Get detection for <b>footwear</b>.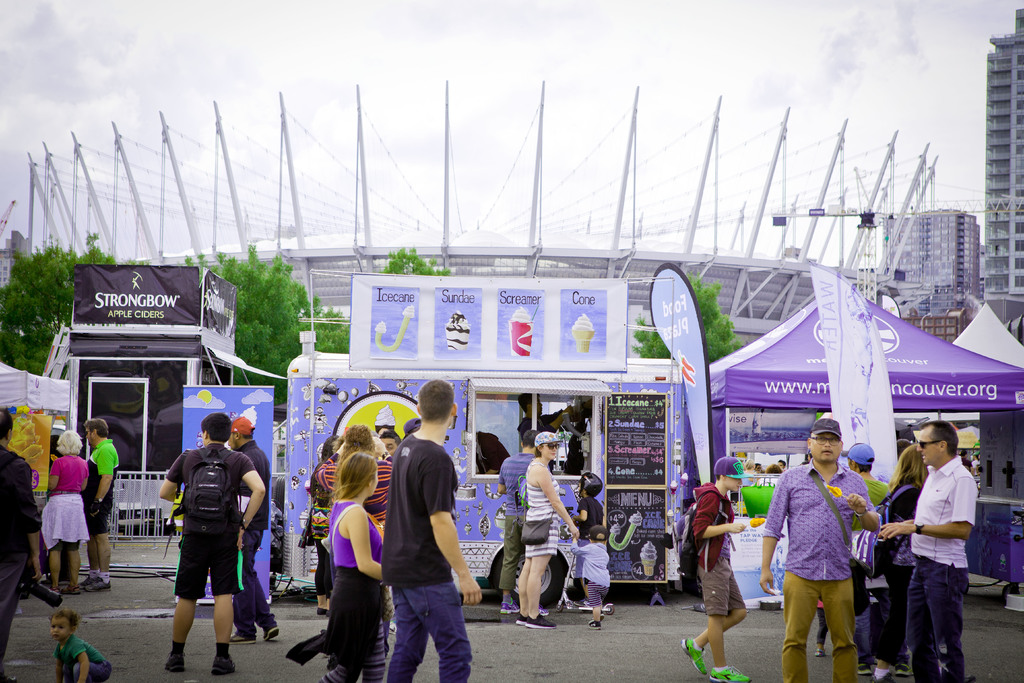
Detection: rect(54, 586, 63, 594).
